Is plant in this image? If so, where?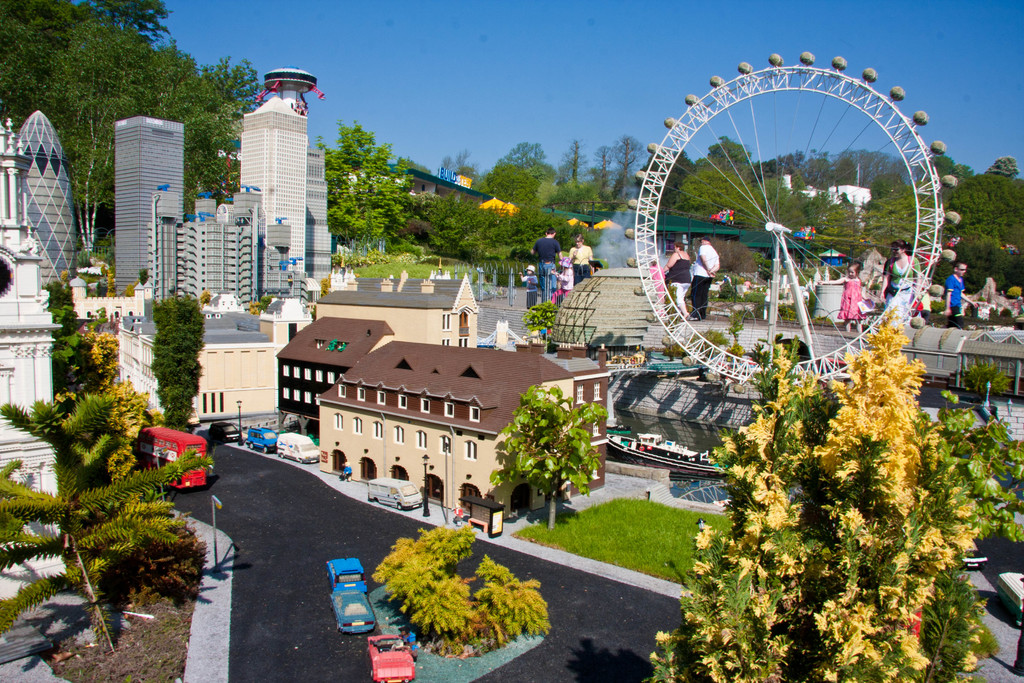
Yes, at 371 523 549 658.
